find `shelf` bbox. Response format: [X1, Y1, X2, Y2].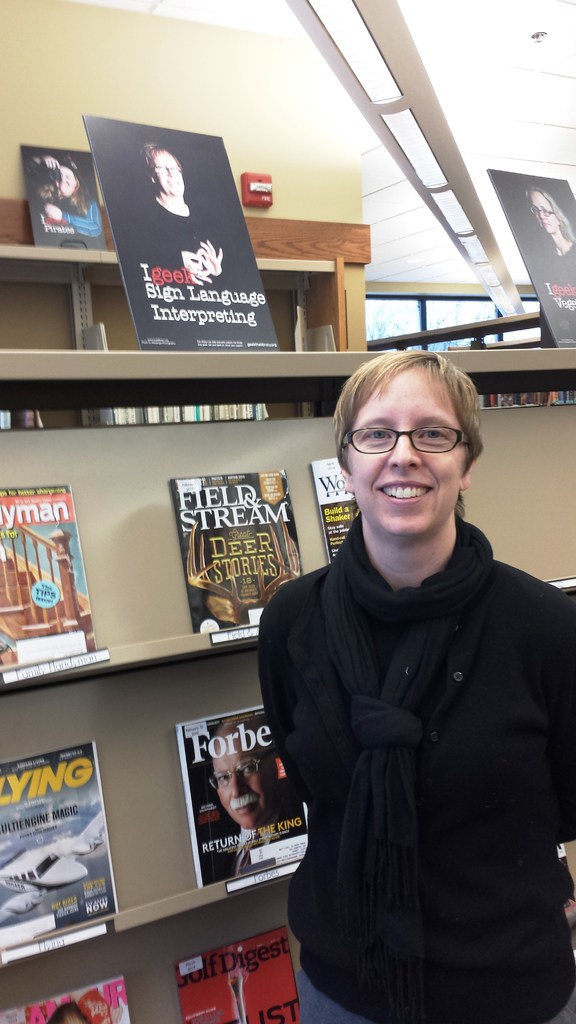
[0, 342, 575, 1023].
